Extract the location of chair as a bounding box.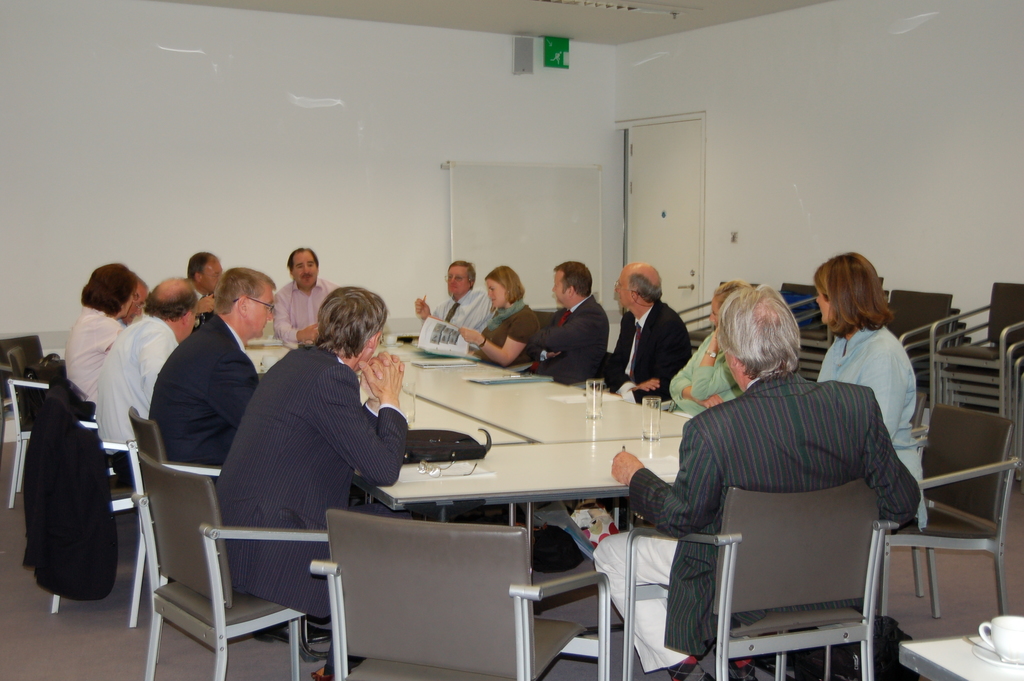
(x1=120, y1=397, x2=165, y2=639).
